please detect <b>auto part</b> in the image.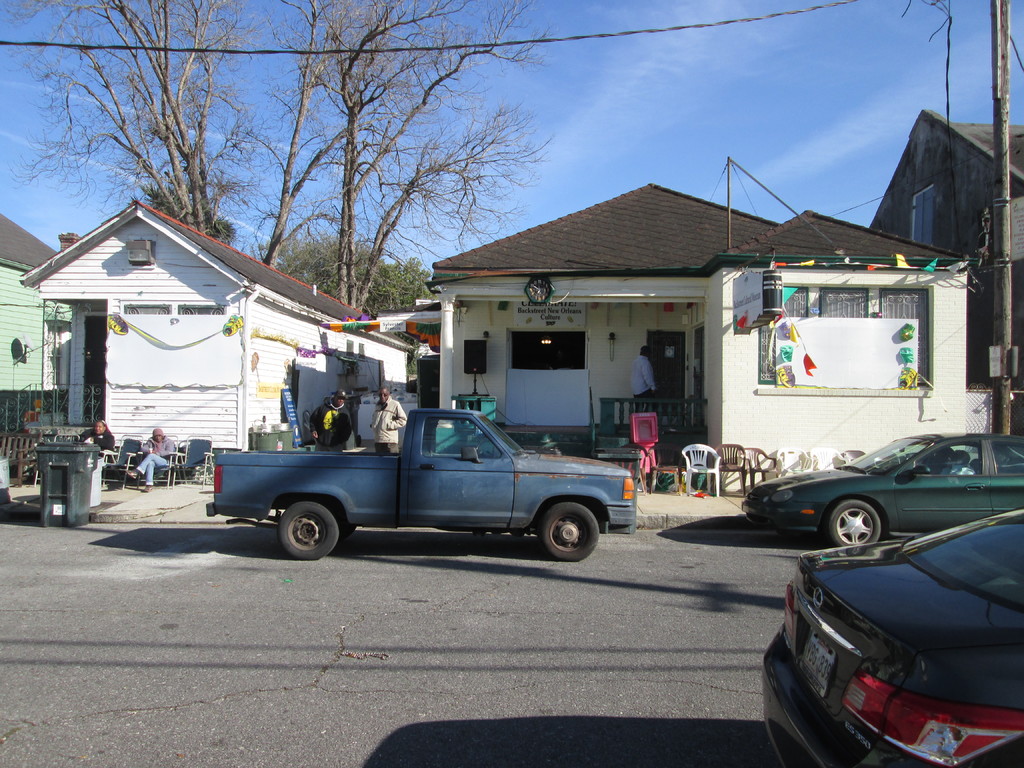
[278, 497, 338, 560].
